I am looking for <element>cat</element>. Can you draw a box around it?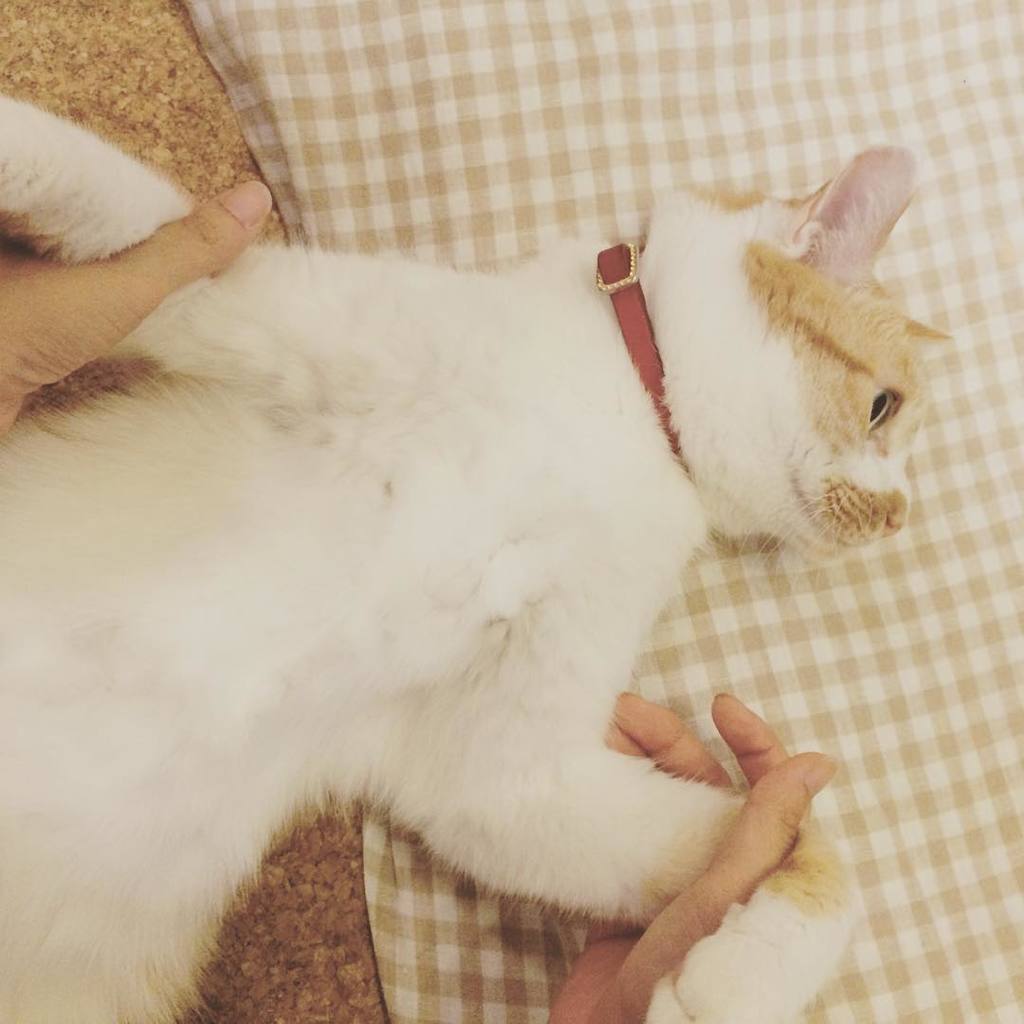
Sure, the bounding box is left=0, top=98, right=957, bottom=1023.
